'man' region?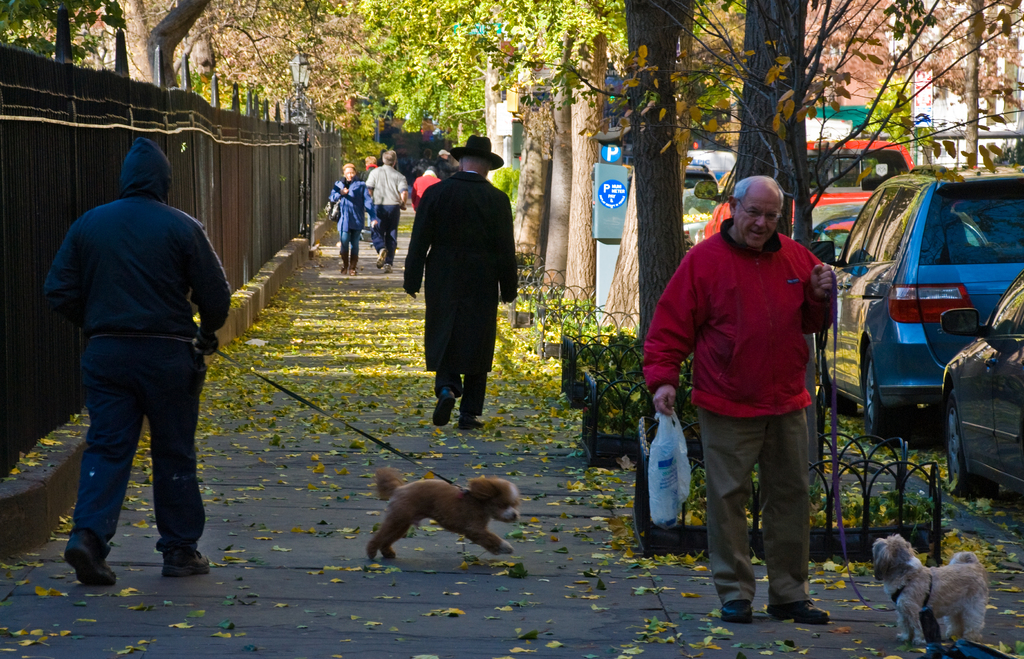
locate(365, 150, 410, 267)
